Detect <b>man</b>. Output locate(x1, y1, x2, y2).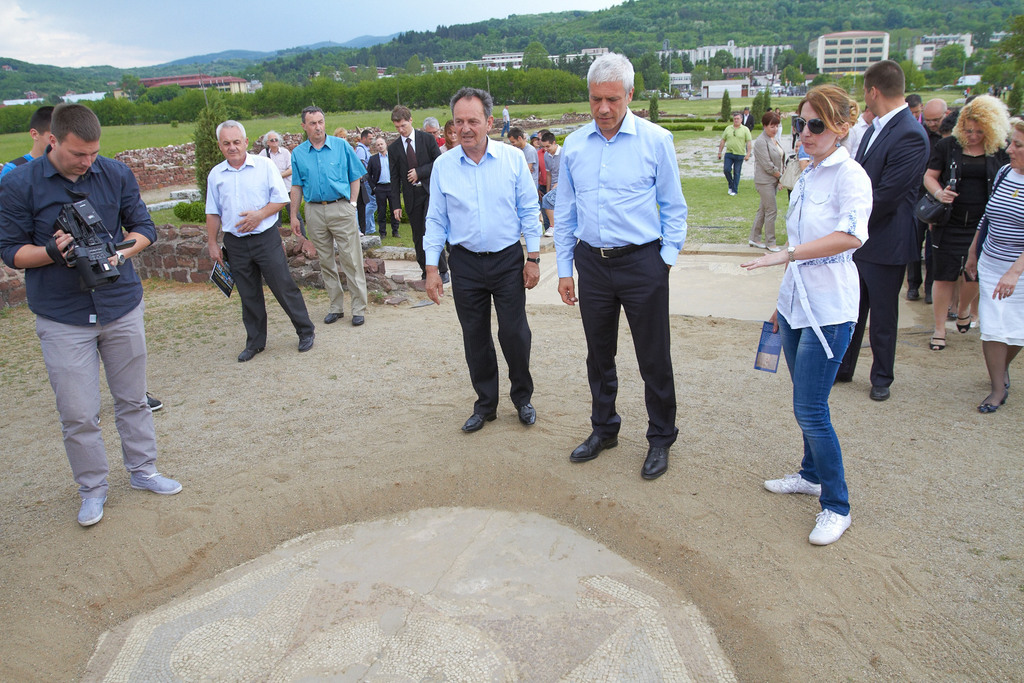
locate(851, 60, 925, 402).
